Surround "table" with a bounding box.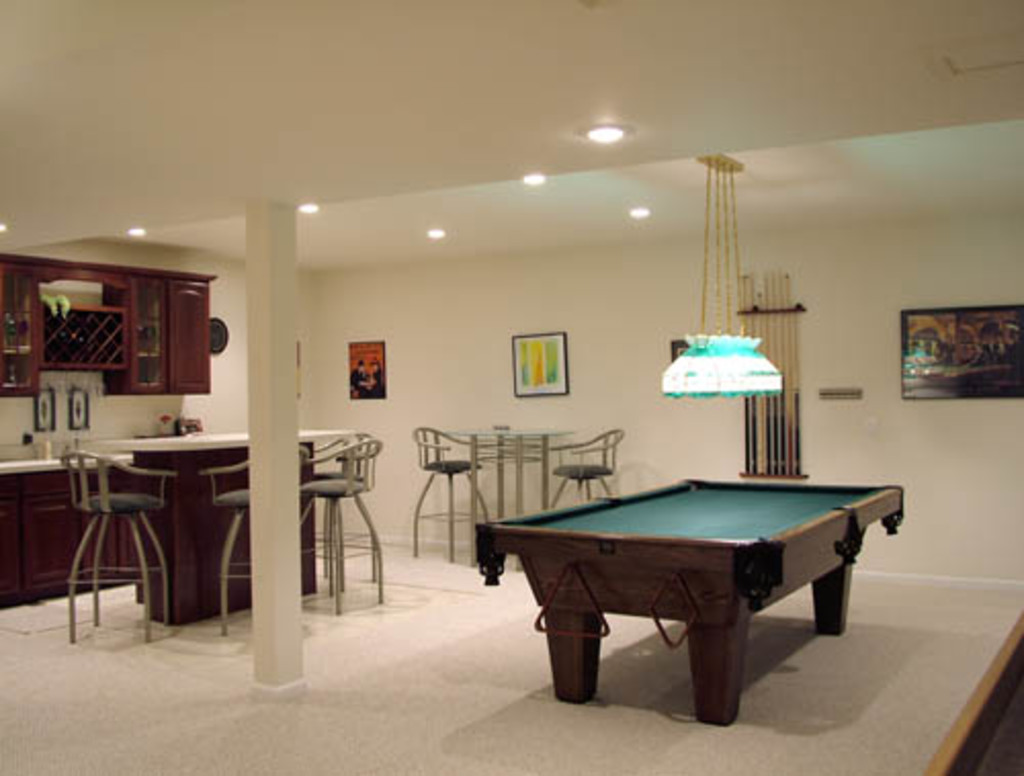
BBox(104, 426, 352, 622).
